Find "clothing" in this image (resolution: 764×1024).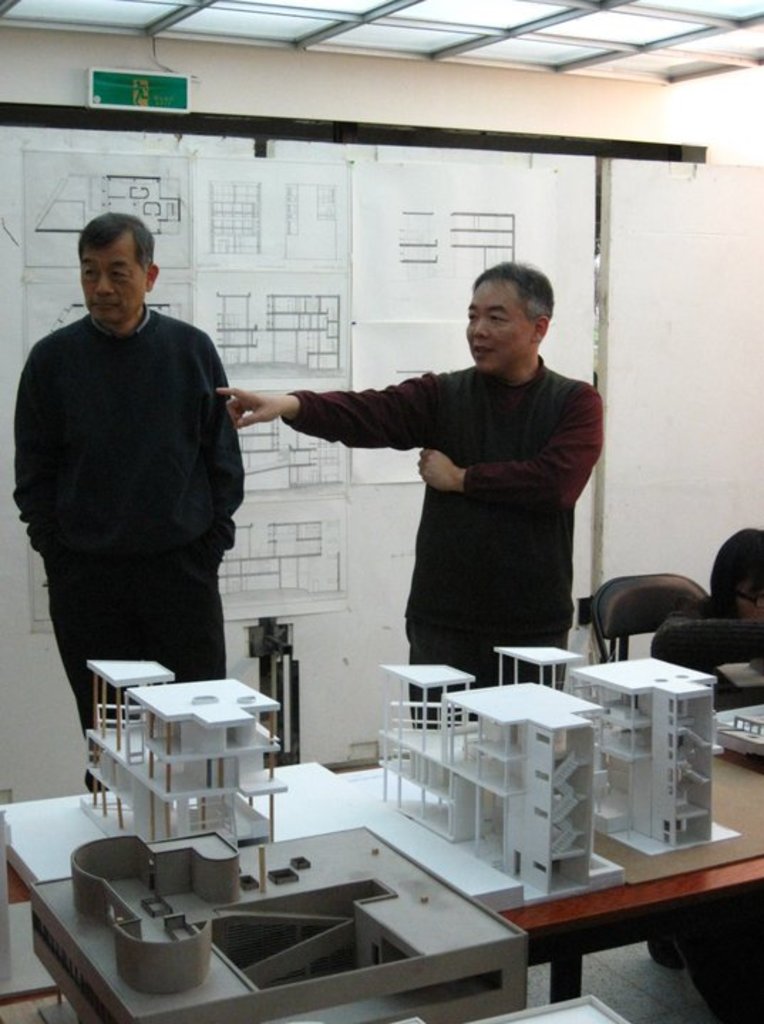
box=[280, 351, 600, 730].
